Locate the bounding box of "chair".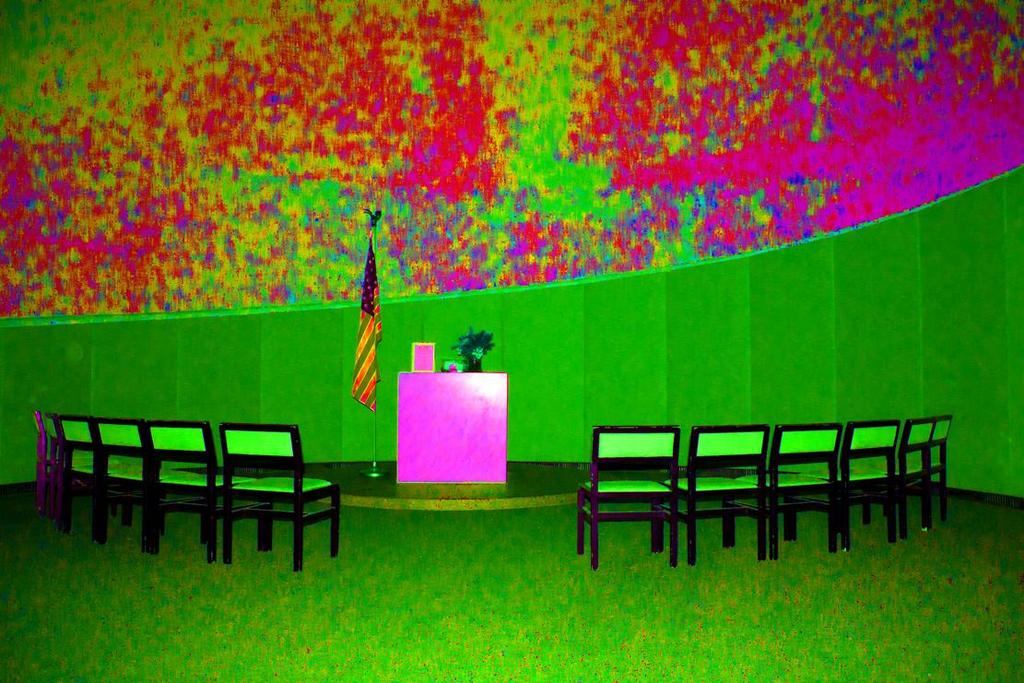
Bounding box: (left=730, top=422, right=838, bottom=559).
